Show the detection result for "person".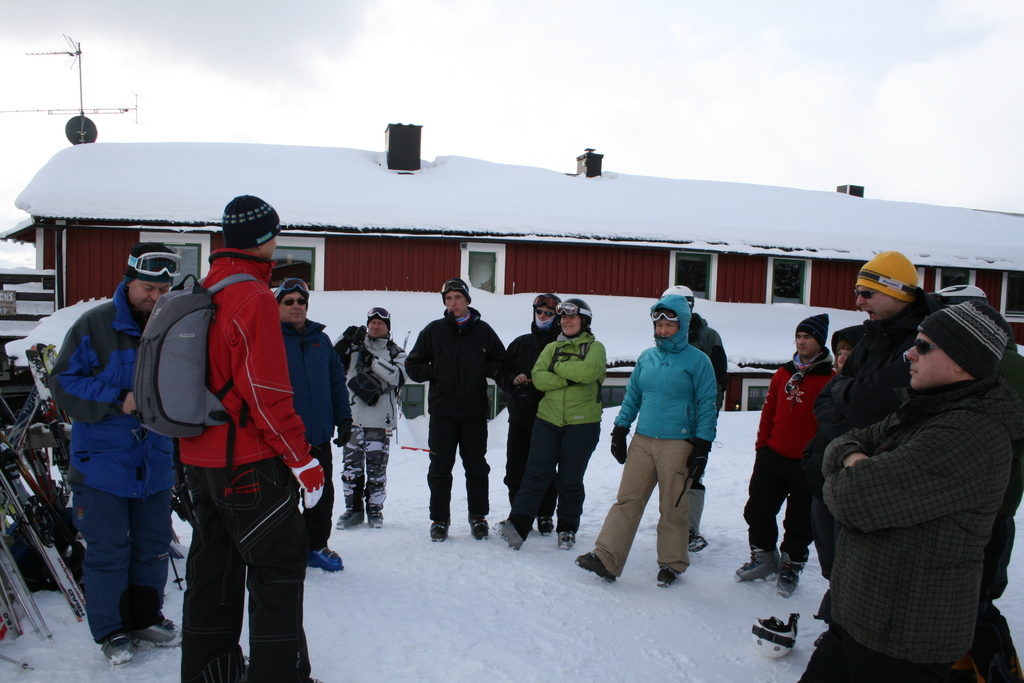
pyautogui.locateOnScreen(49, 243, 184, 661).
